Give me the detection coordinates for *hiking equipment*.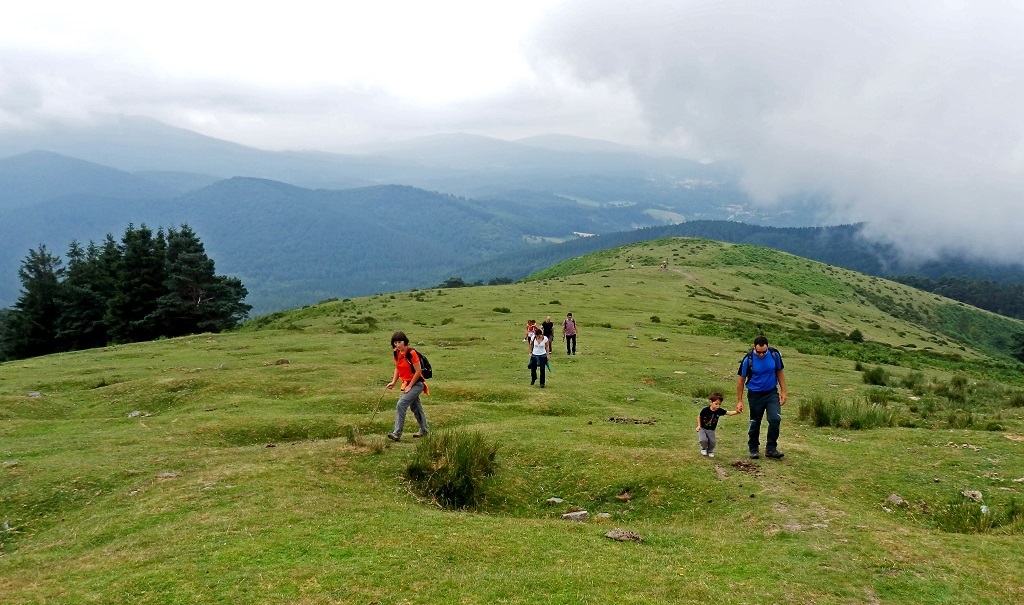
[389,347,433,383].
